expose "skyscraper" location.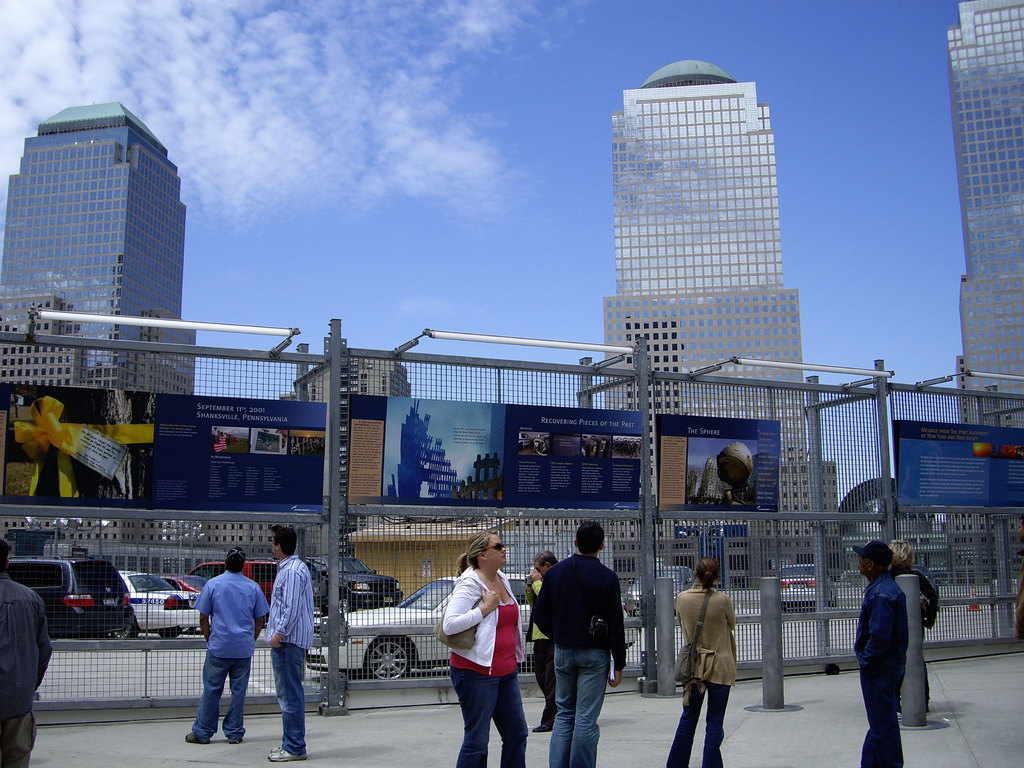
Exposed at 585, 54, 815, 436.
